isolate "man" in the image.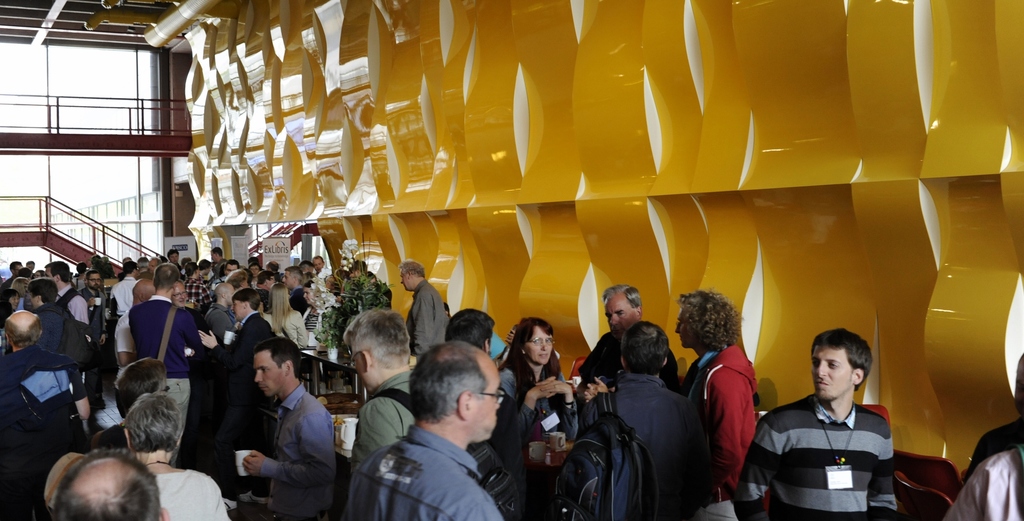
Isolated region: [x1=241, y1=340, x2=339, y2=520].
